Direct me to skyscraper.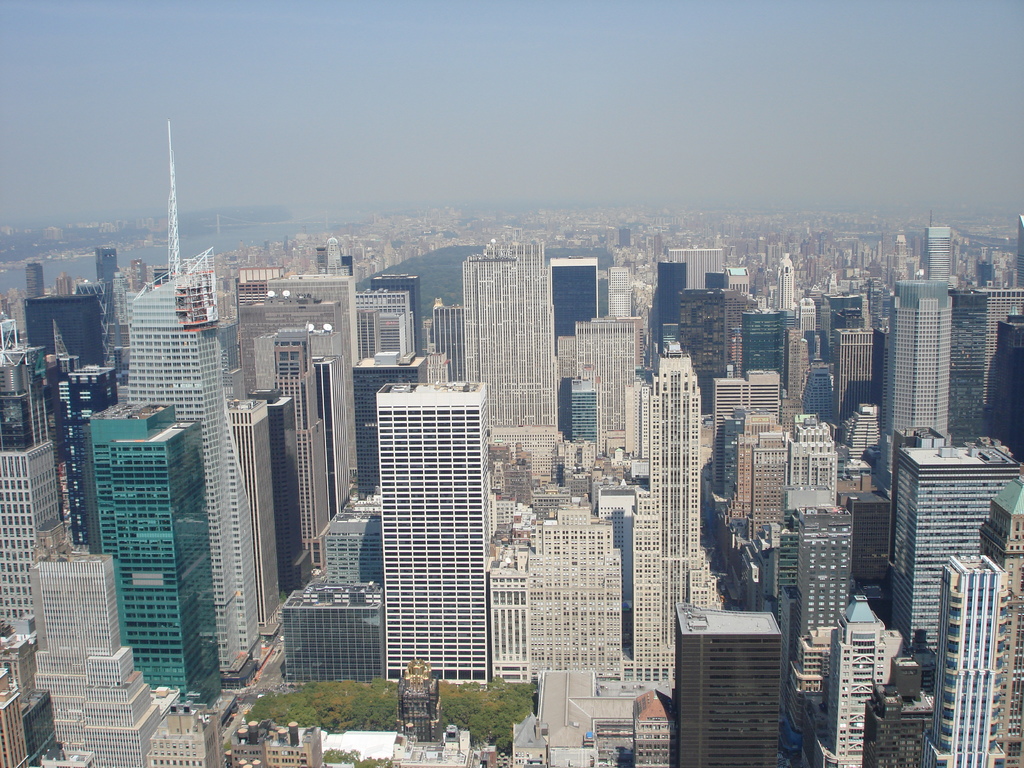
Direction: <box>237,298,344,389</box>.
